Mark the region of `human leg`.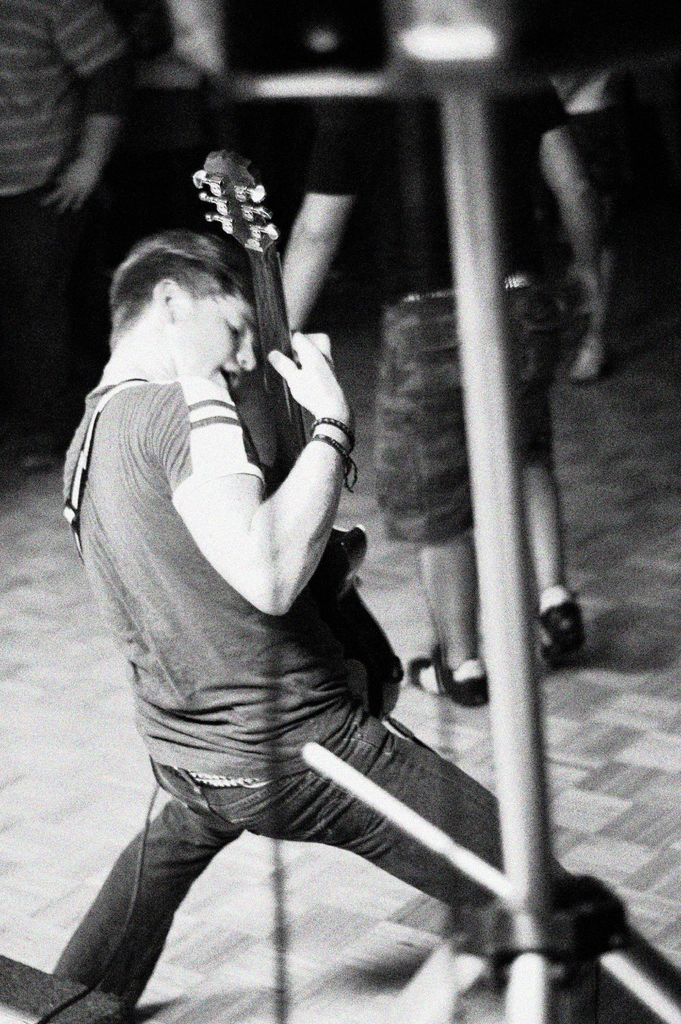
Region: pyautogui.locateOnScreen(366, 292, 492, 712).
